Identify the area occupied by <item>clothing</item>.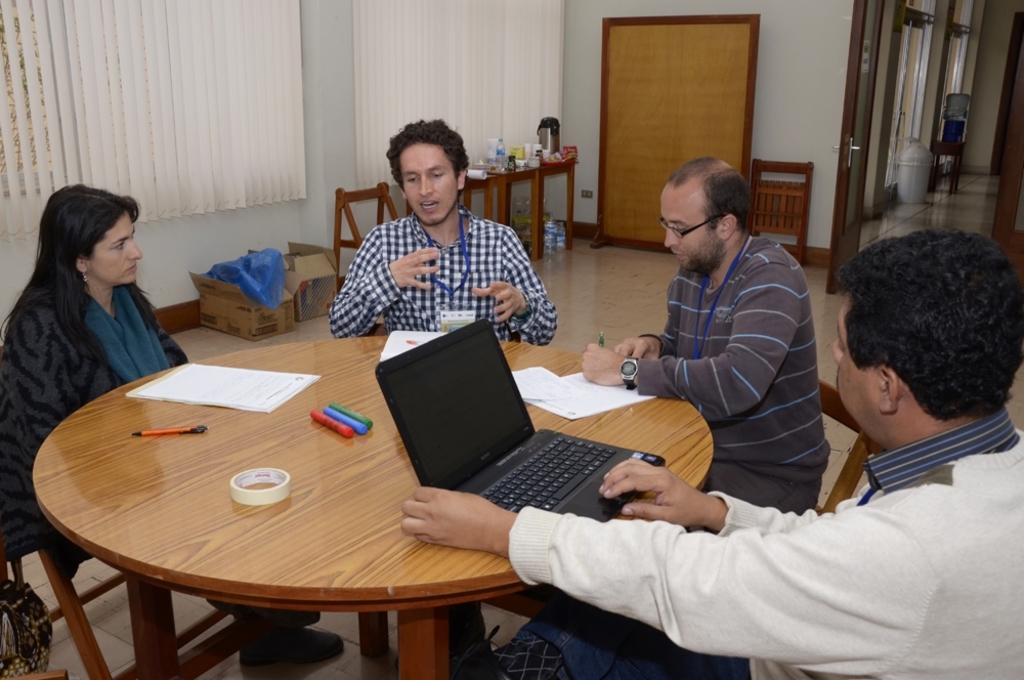
Area: {"left": 571, "top": 203, "right": 833, "bottom": 510}.
